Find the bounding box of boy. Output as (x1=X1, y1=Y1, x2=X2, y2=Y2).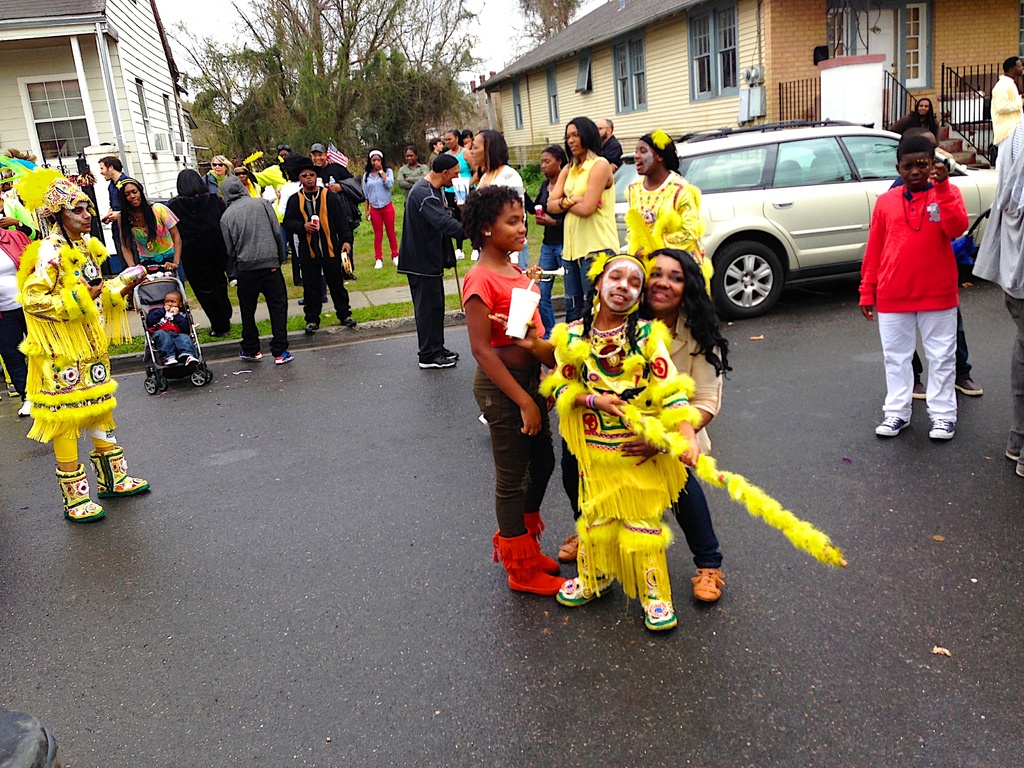
(x1=858, y1=134, x2=970, y2=437).
